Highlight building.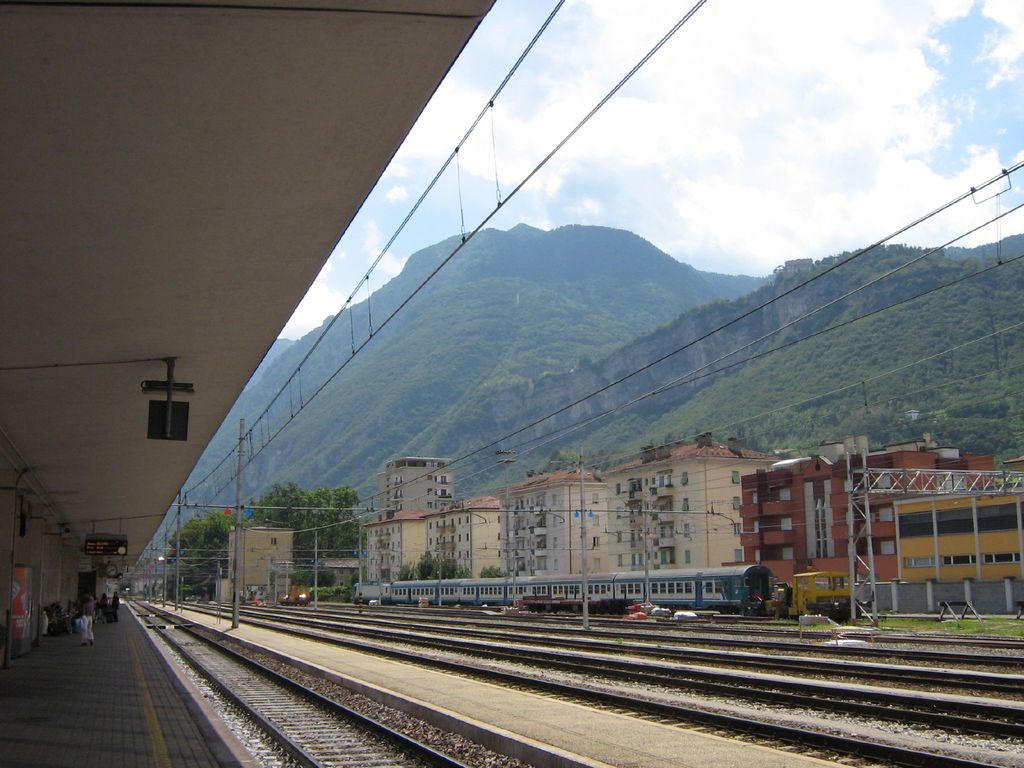
Highlighted region: (898,454,1023,582).
